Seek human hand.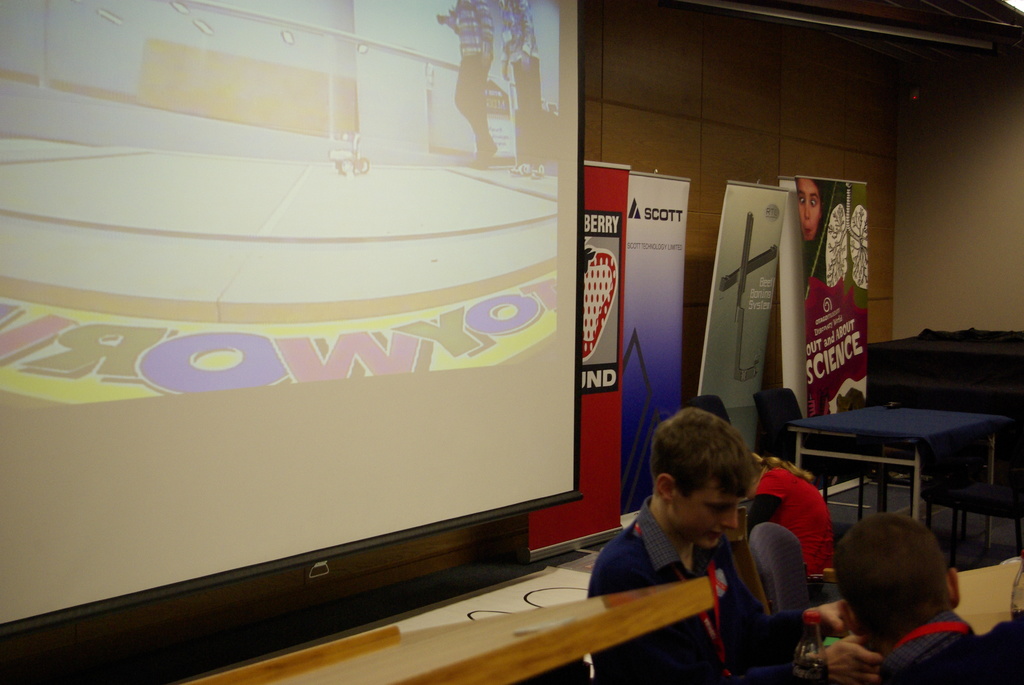
[819, 632, 888, 684].
